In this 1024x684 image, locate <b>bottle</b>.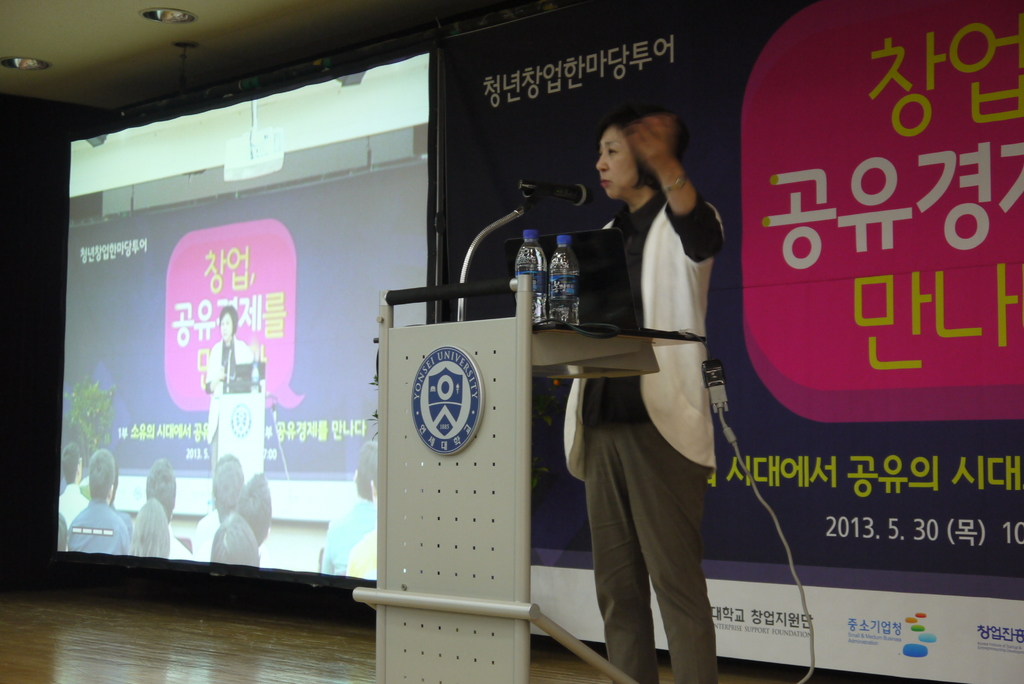
Bounding box: x1=511, y1=227, x2=545, y2=318.
